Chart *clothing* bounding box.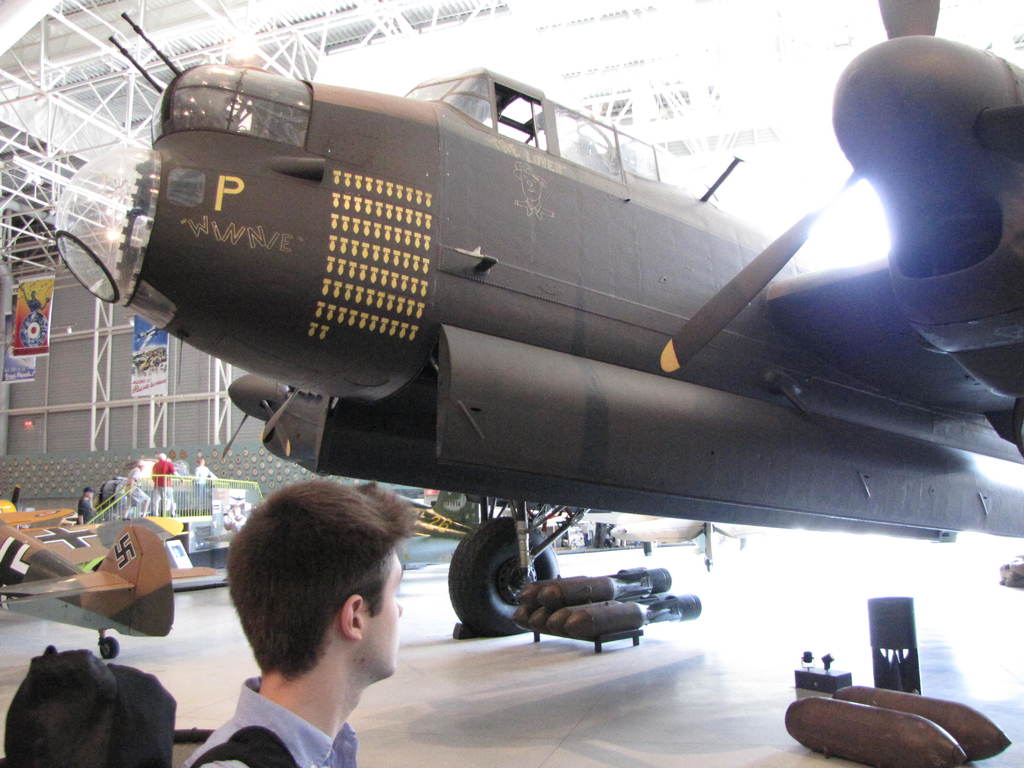
Charted: crop(125, 457, 148, 509).
